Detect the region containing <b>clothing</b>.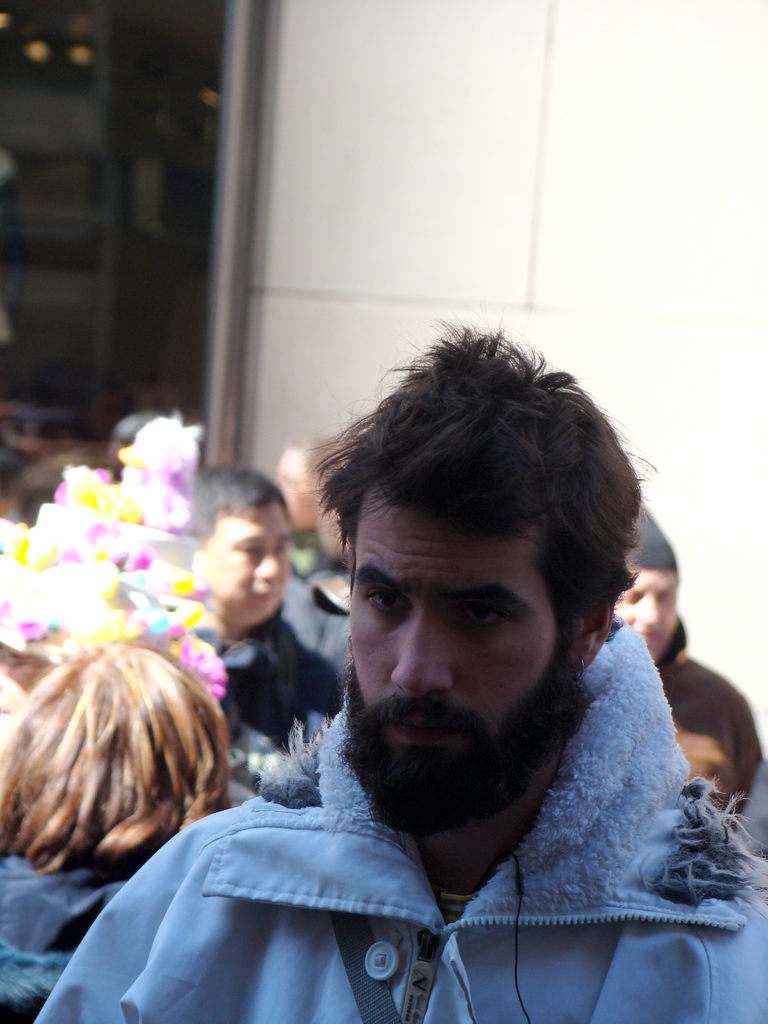
(281,568,349,676).
